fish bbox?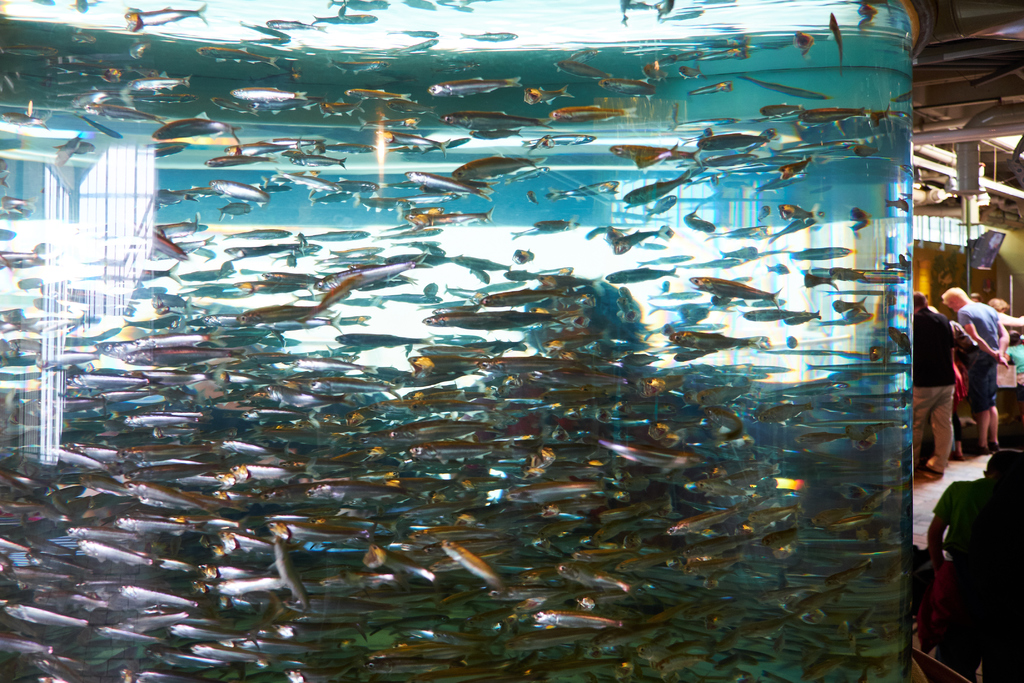
bbox(692, 133, 764, 153)
